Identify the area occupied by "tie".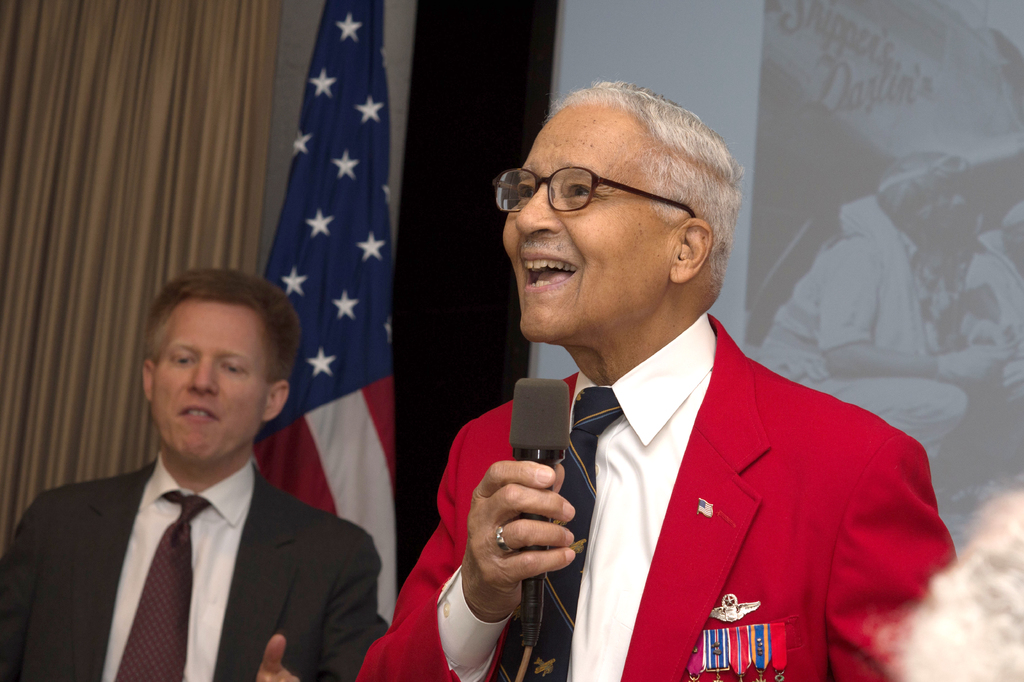
Area: BBox(111, 487, 209, 681).
